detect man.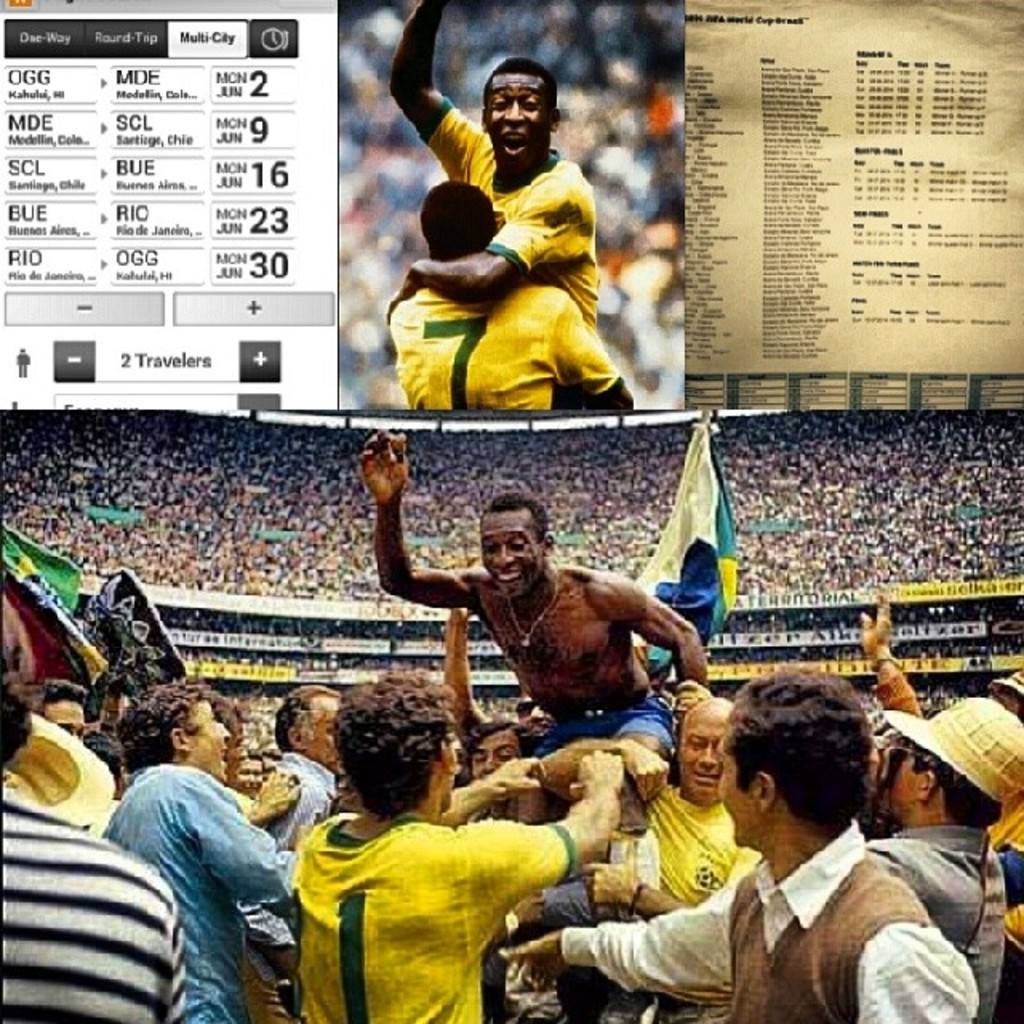
Detected at crop(526, 686, 750, 912).
